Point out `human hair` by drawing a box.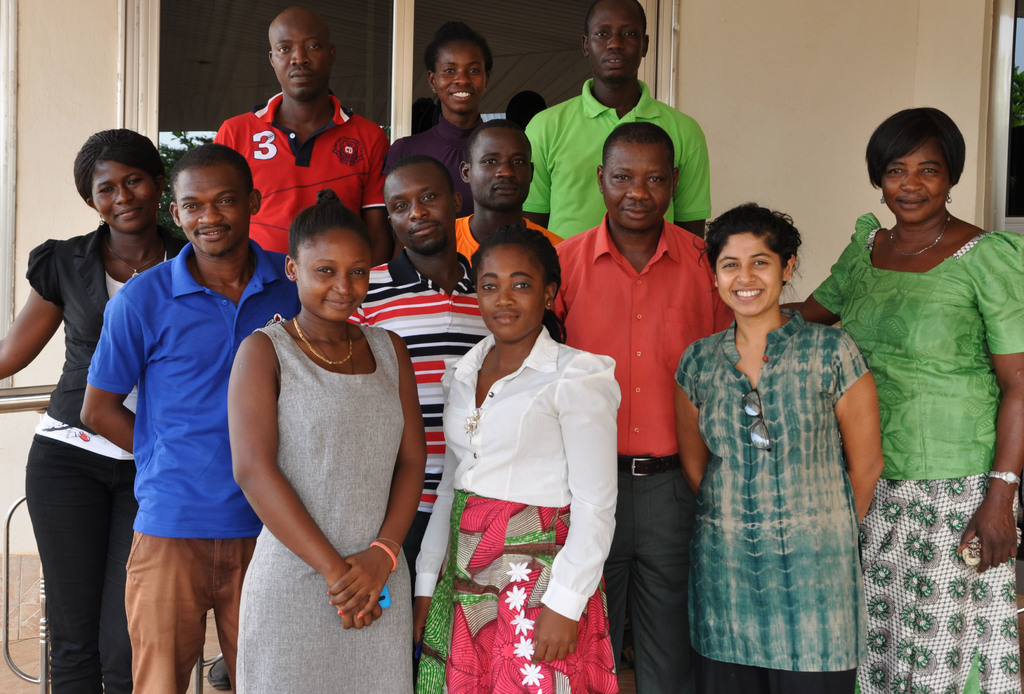
x1=289 y1=187 x2=374 y2=257.
